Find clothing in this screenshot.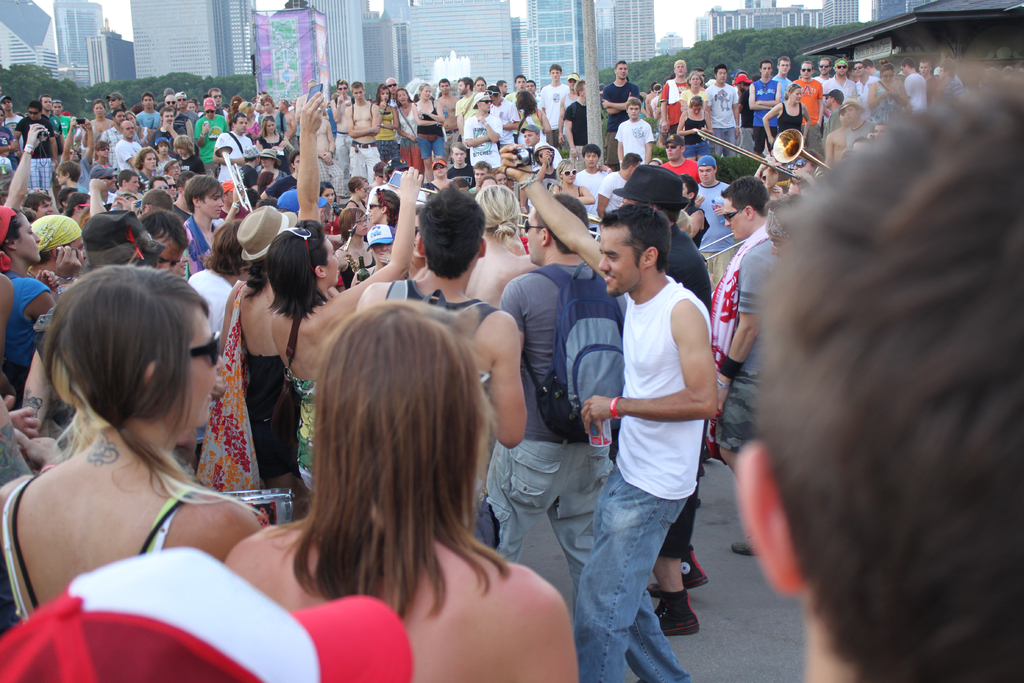
The bounding box for clothing is Rect(411, 104, 437, 138).
